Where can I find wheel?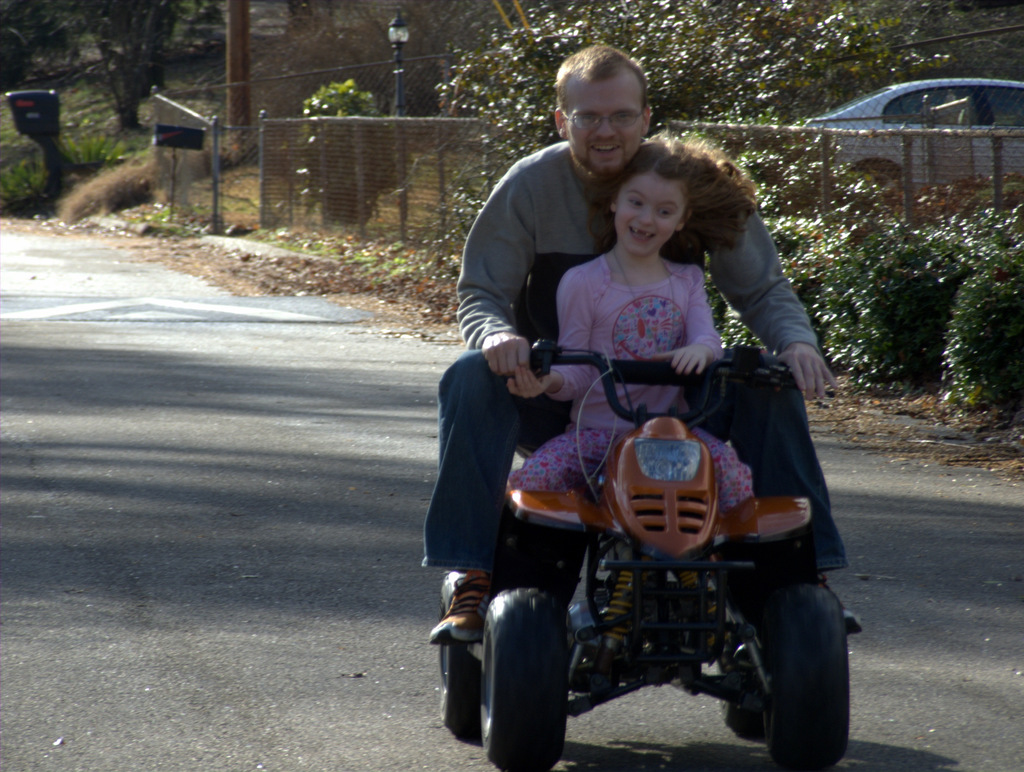
You can find it at 728/580/850/752.
